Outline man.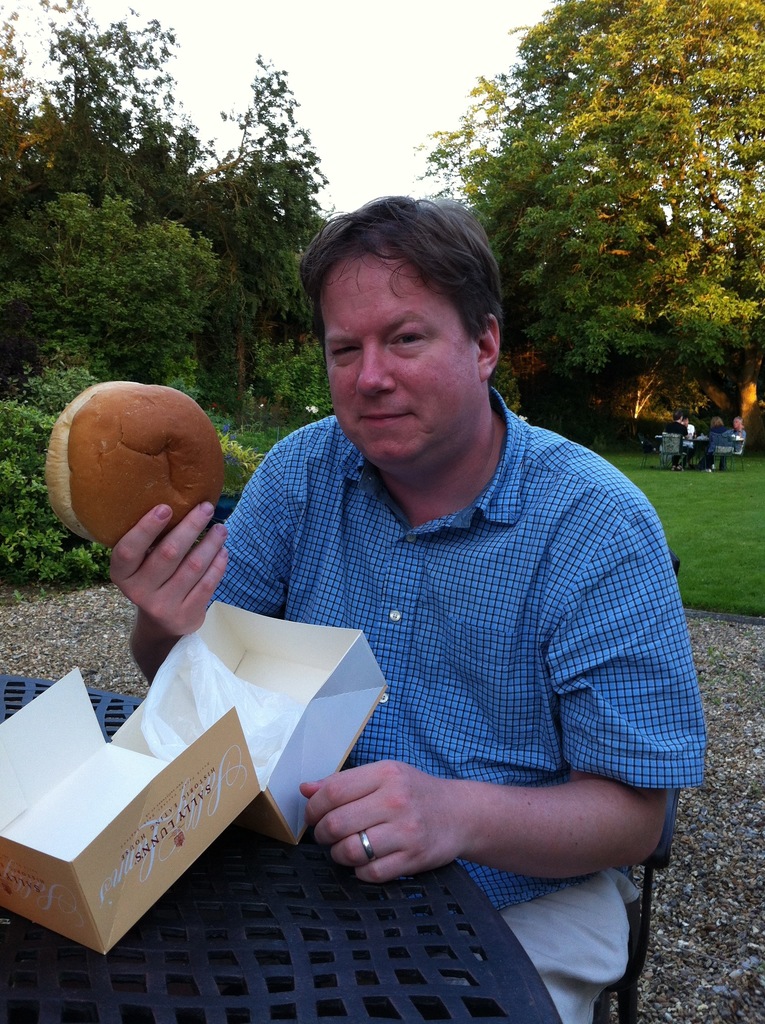
Outline: left=153, top=182, right=712, bottom=961.
